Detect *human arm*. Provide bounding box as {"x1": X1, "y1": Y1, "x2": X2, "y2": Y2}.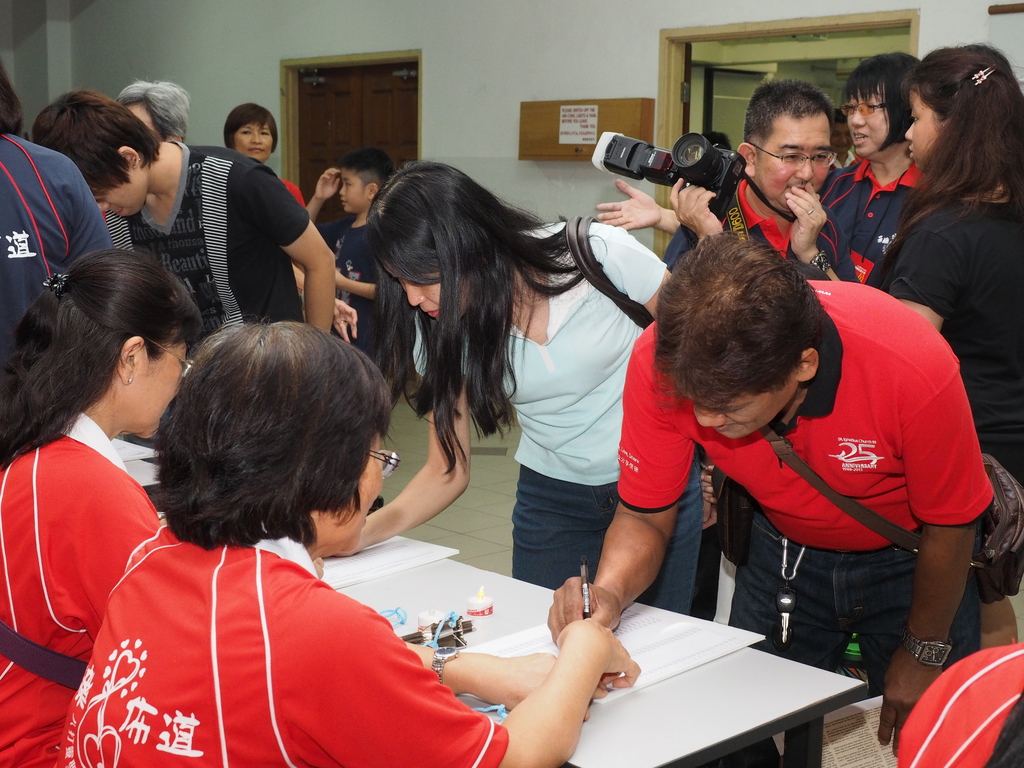
{"x1": 893, "y1": 340, "x2": 1000, "y2": 759}.
